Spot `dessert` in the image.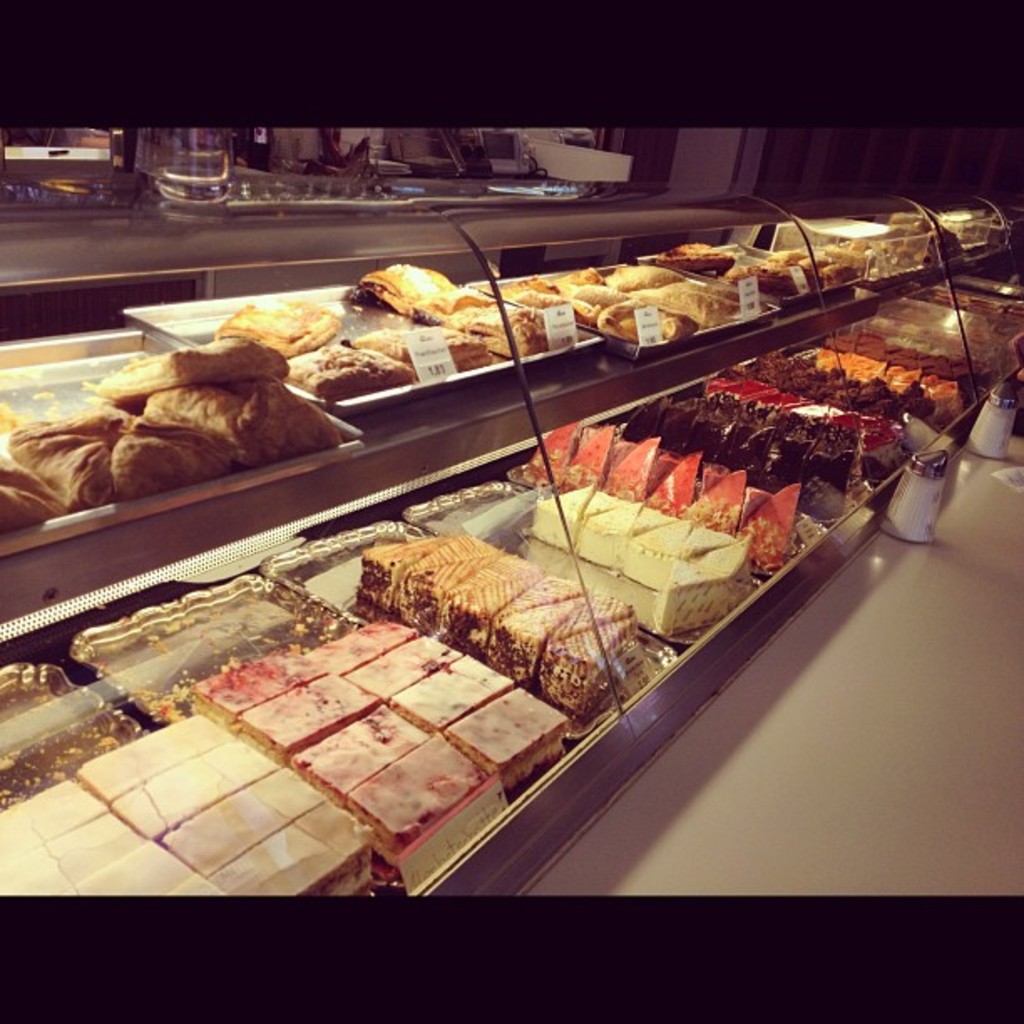
`dessert` found at bbox(609, 268, 686, 291).
